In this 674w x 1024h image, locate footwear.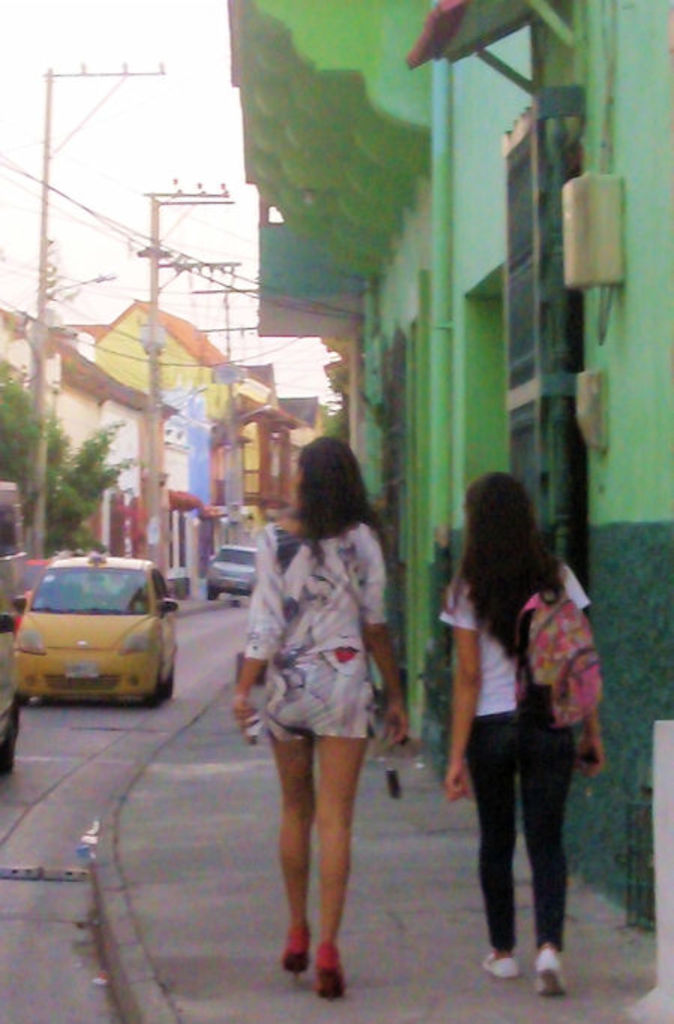
Bounding box: [312, 937, 347, 1000].
